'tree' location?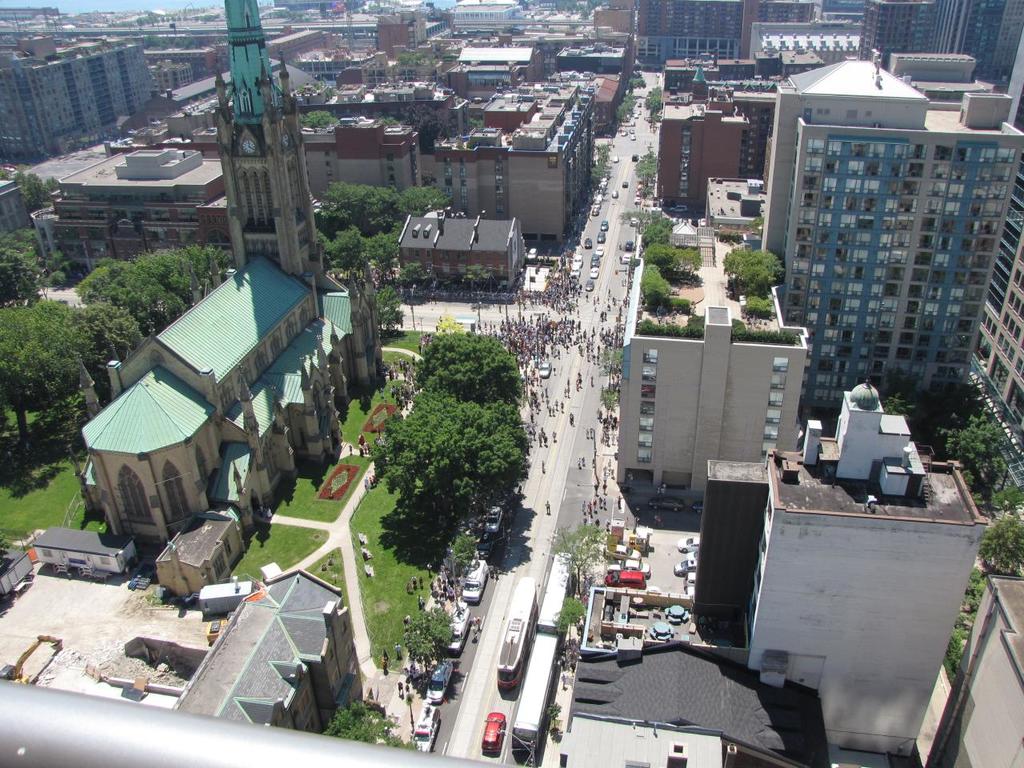
bbox=[599, 383, 618, 417]
